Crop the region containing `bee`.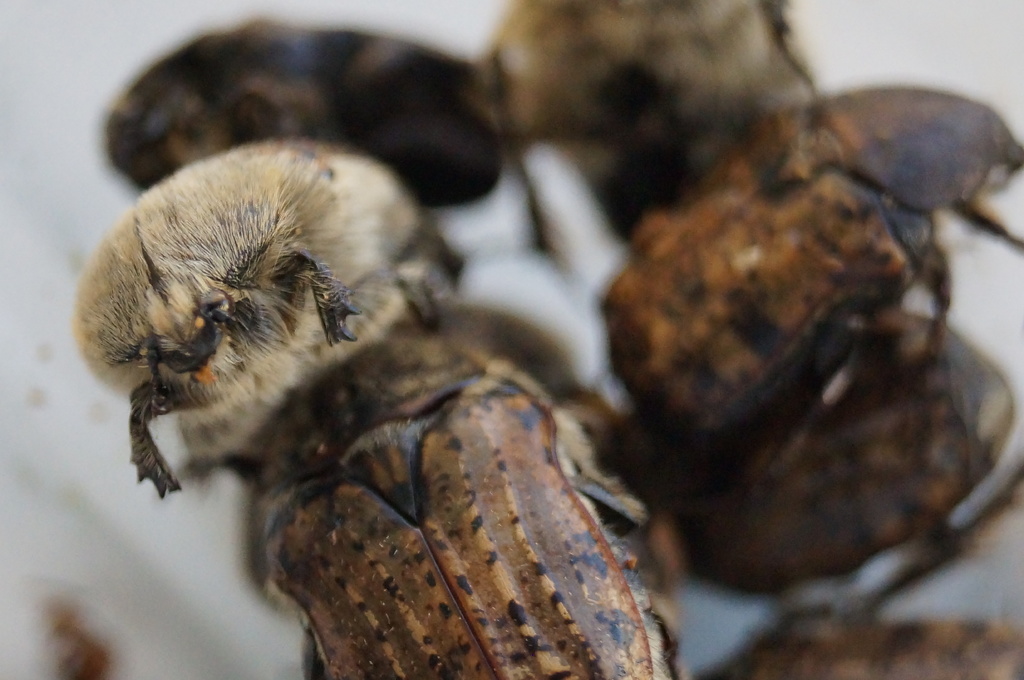
Crop region: (left=260, top=335, right=675, bottom=679).
